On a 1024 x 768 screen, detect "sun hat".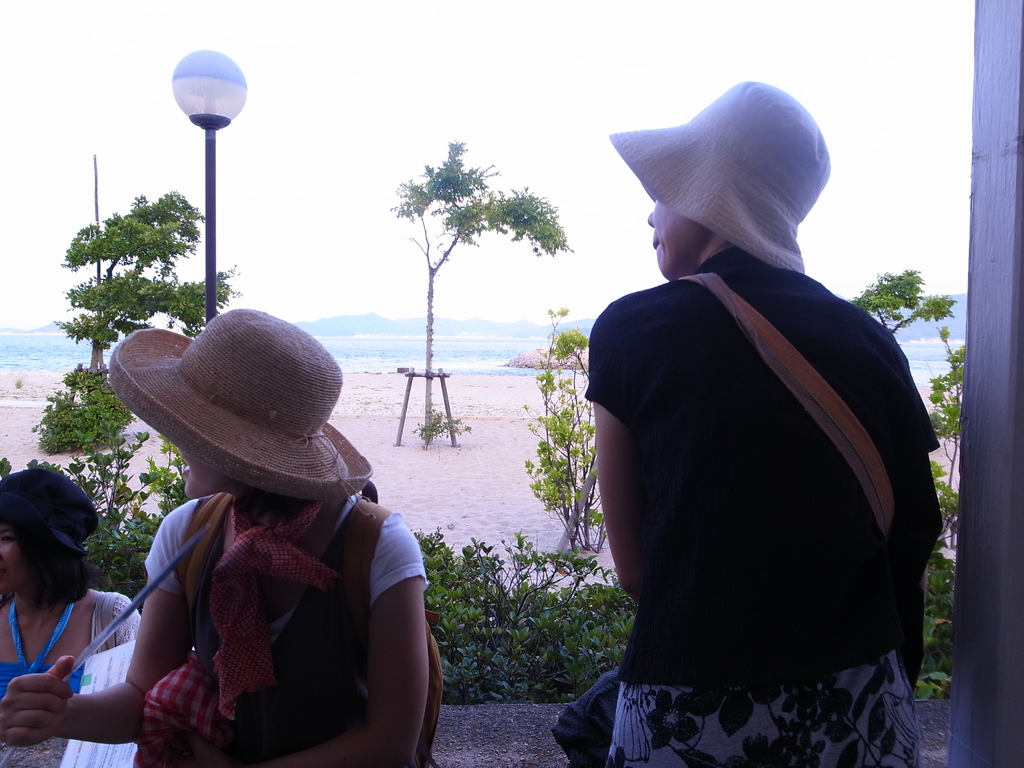
<box>0,463,99,560</box>.
